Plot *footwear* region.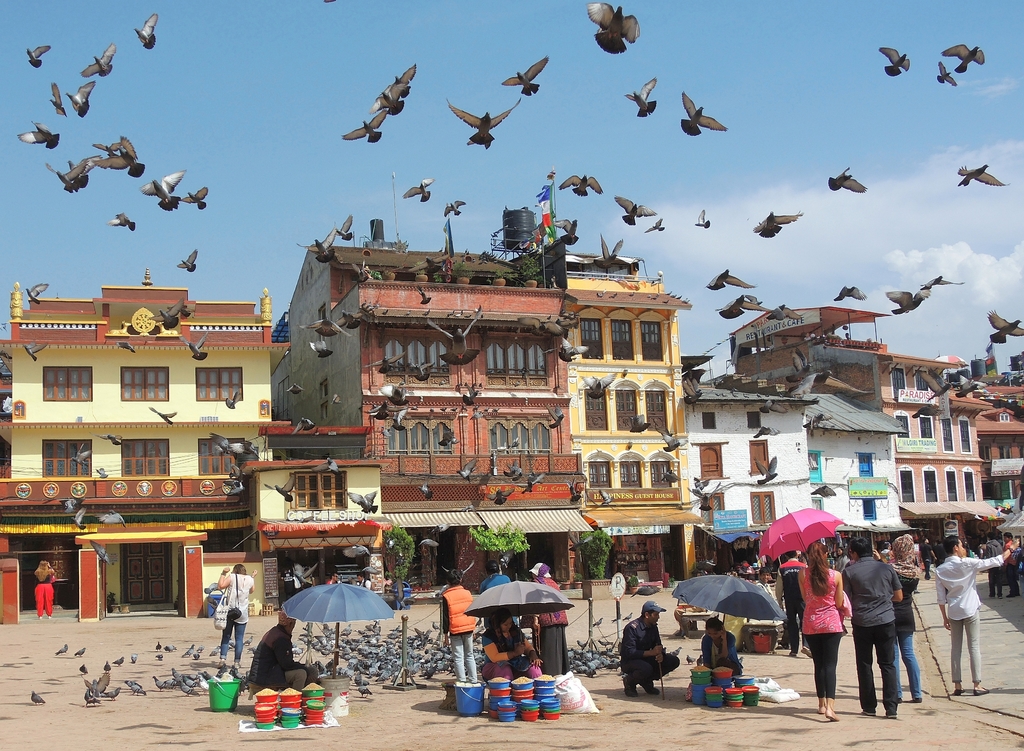
Plotted at (950,683,966,699).
